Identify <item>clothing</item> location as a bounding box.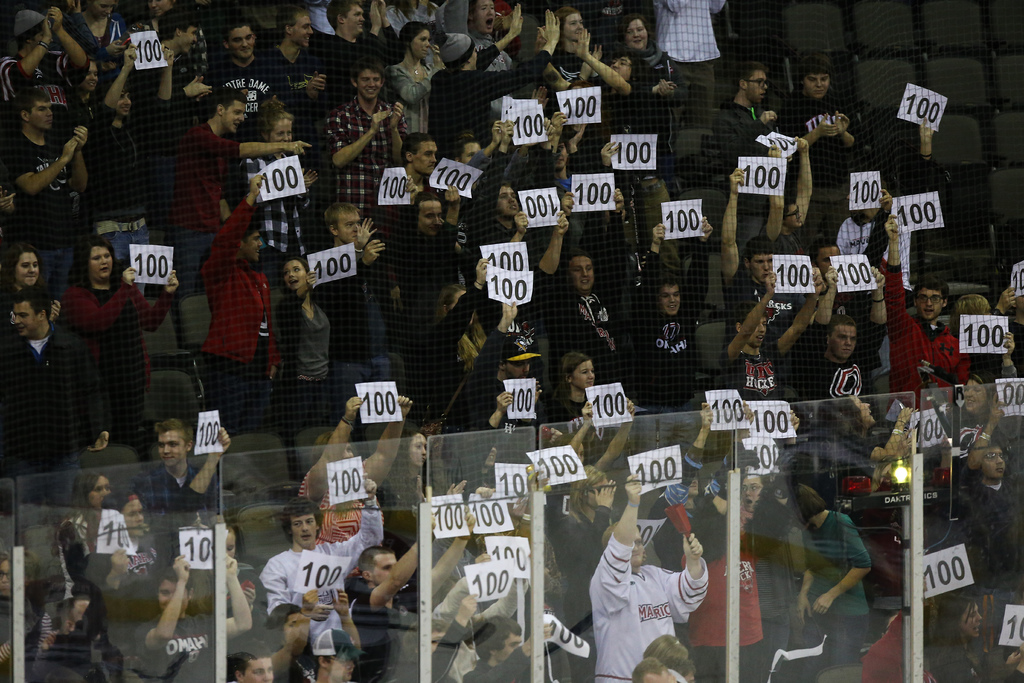
<box>0,322,84,486</box>.
